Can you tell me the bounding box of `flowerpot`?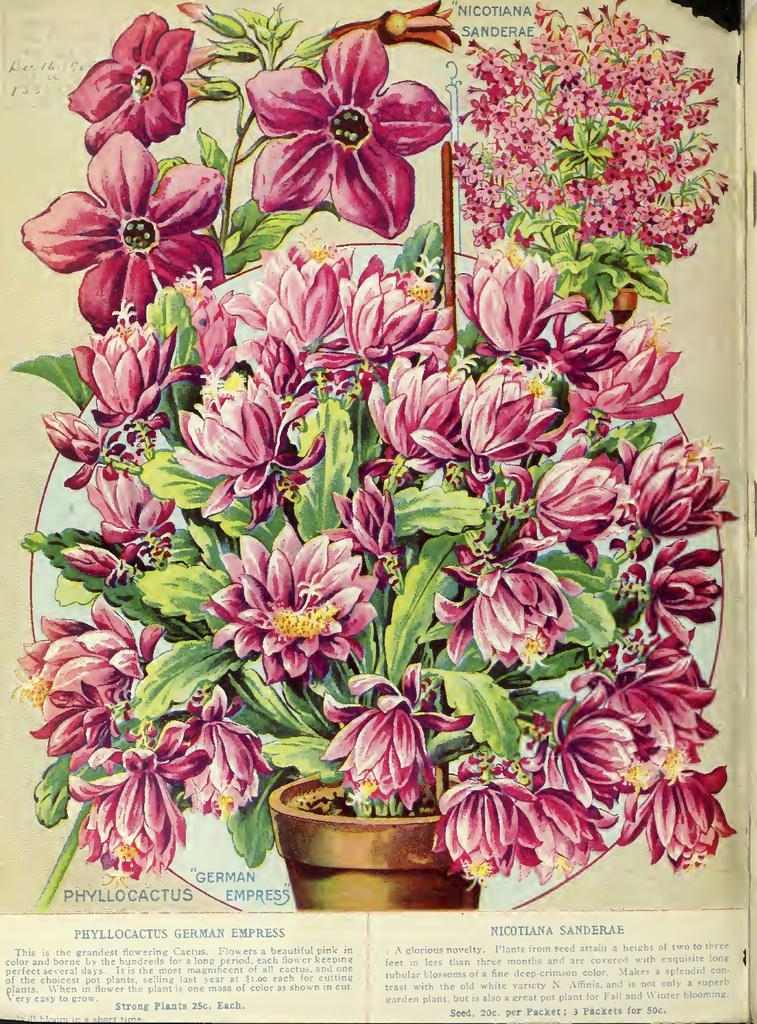
{"x1": 282, "y1": 779, "x2": 479, "y2": 891}.
